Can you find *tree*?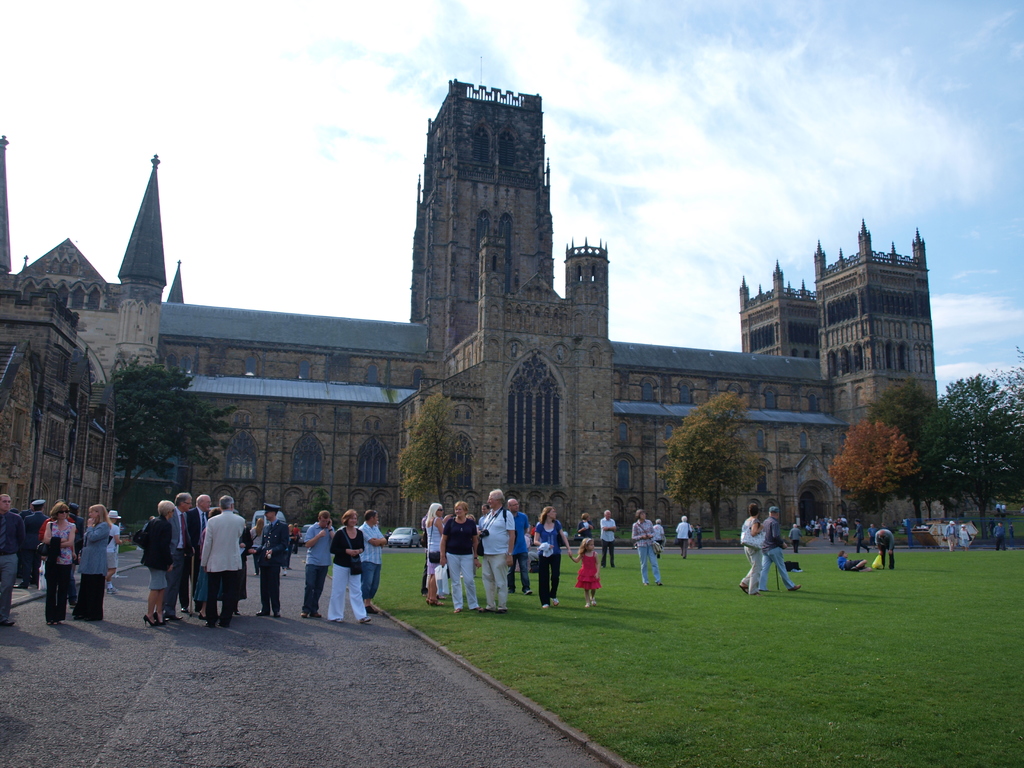
Yes, bounding box: crop(822, 420, 922, 542).
